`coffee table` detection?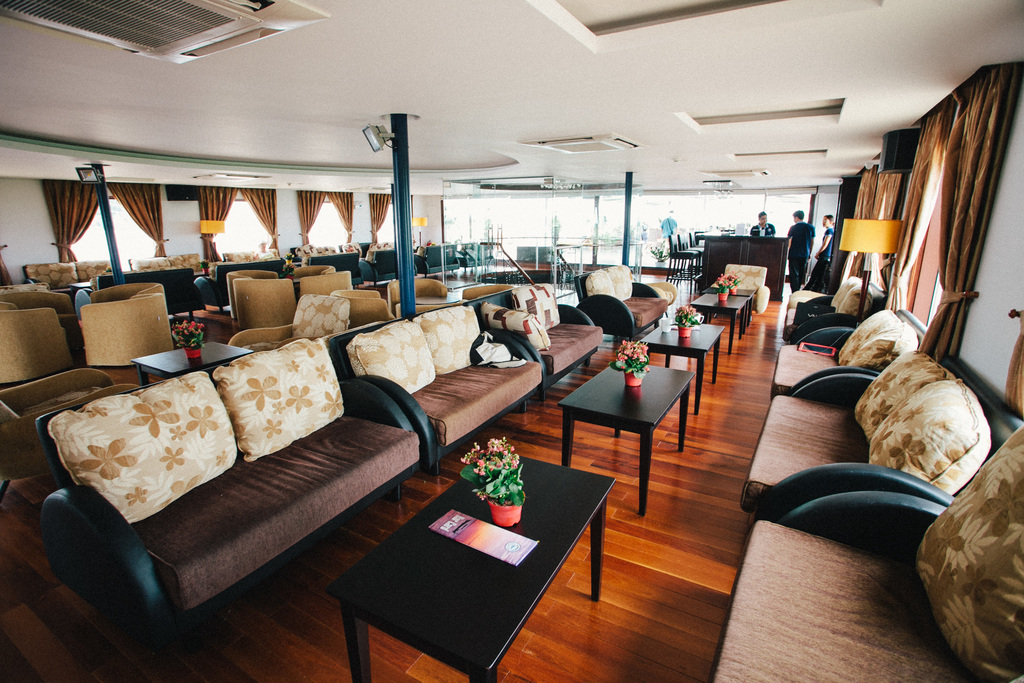
locate(684, 286, 766, 342)
